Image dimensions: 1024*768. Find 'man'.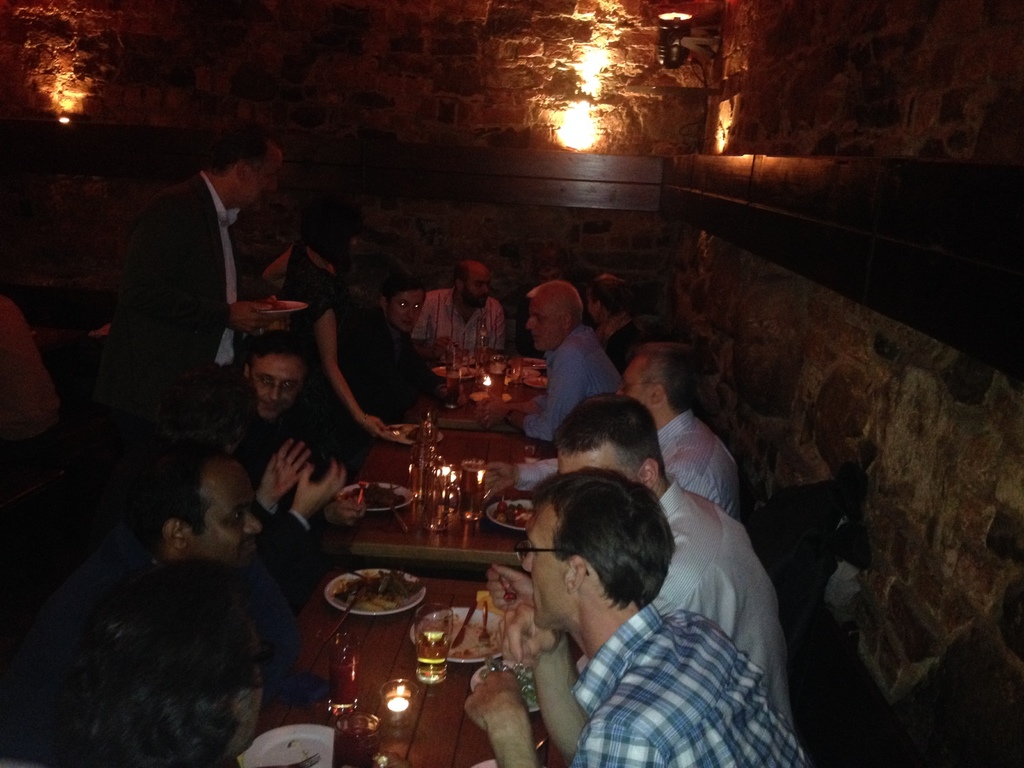
box=[104, 118, 281, 489].
